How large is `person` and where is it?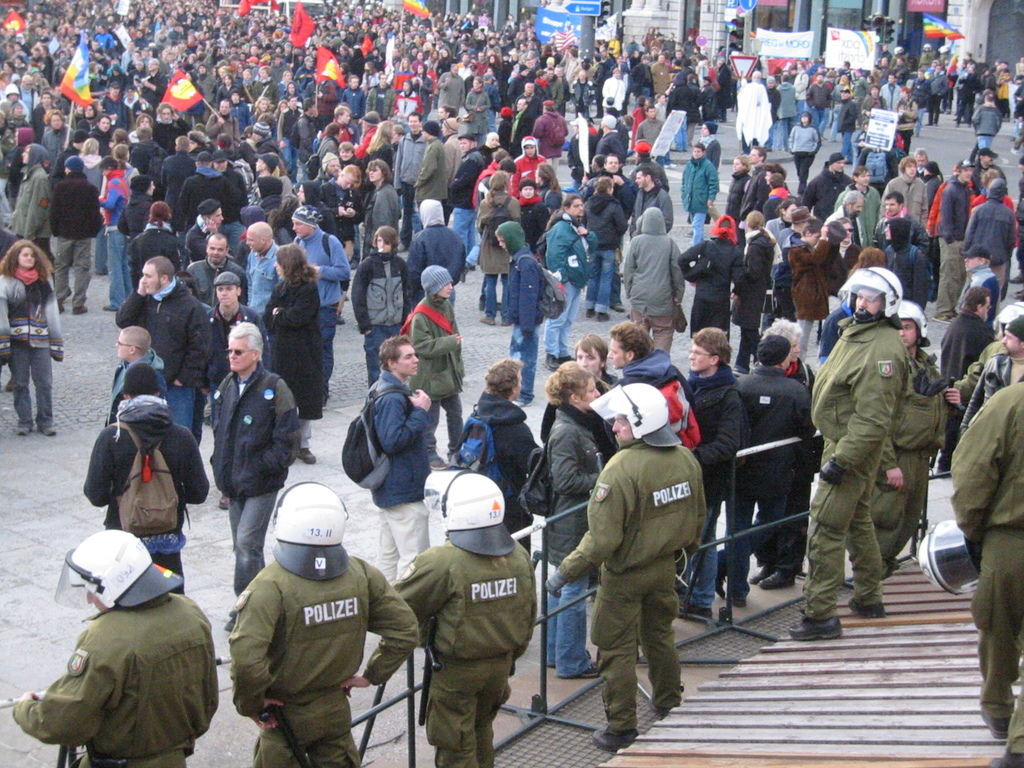
Bounding box: 787, 264, 920, 643.
